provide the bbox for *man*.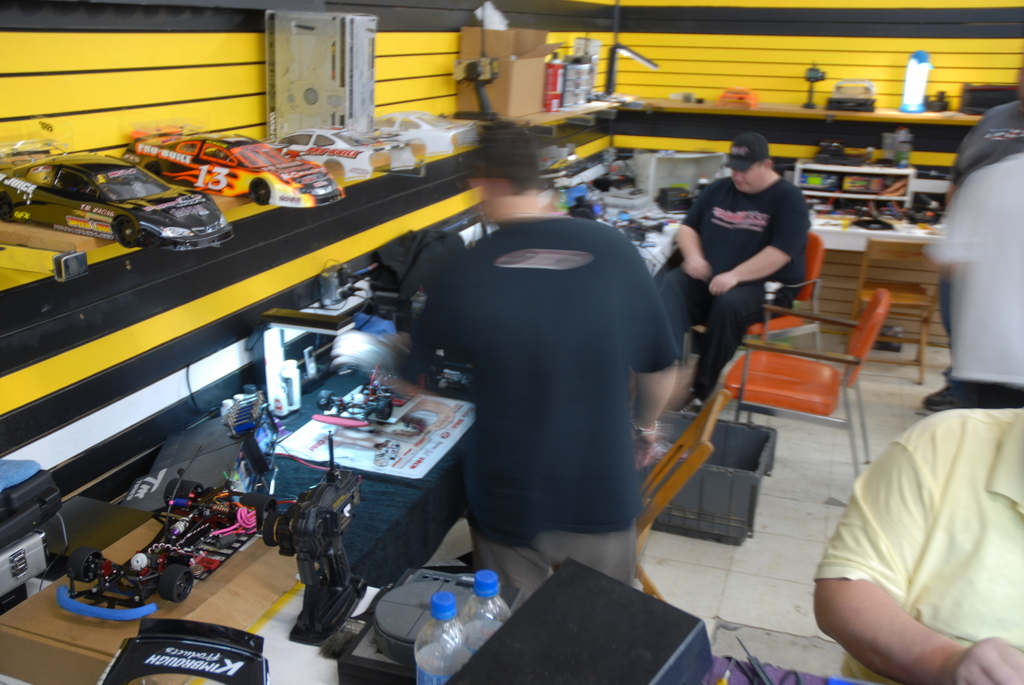
929, 69, 1023, 326.
